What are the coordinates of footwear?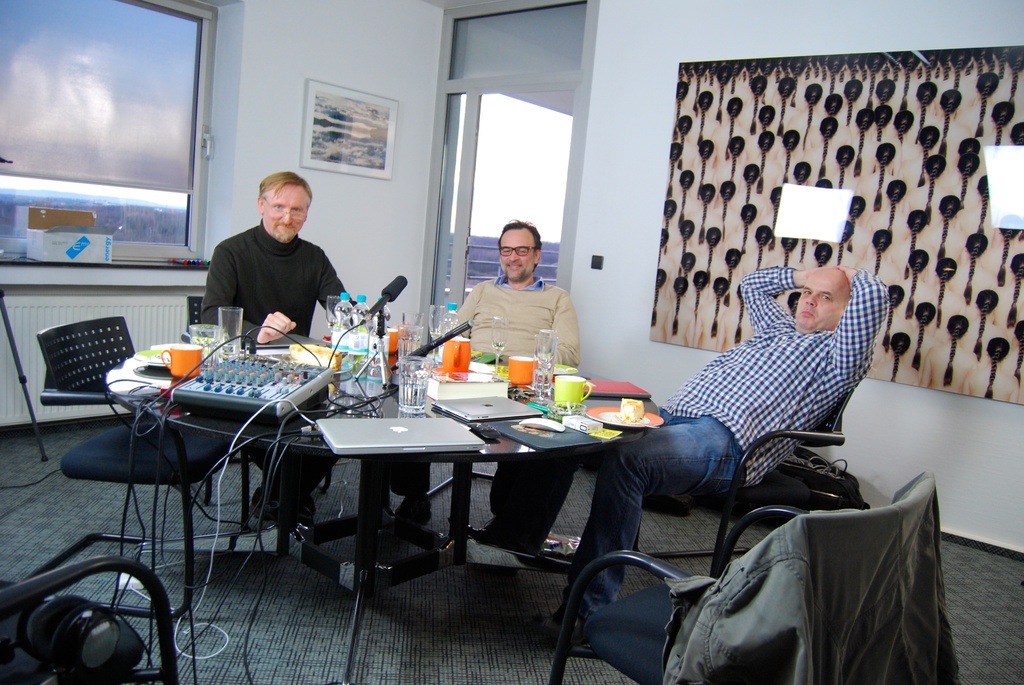
524, 595, 592, 649.
